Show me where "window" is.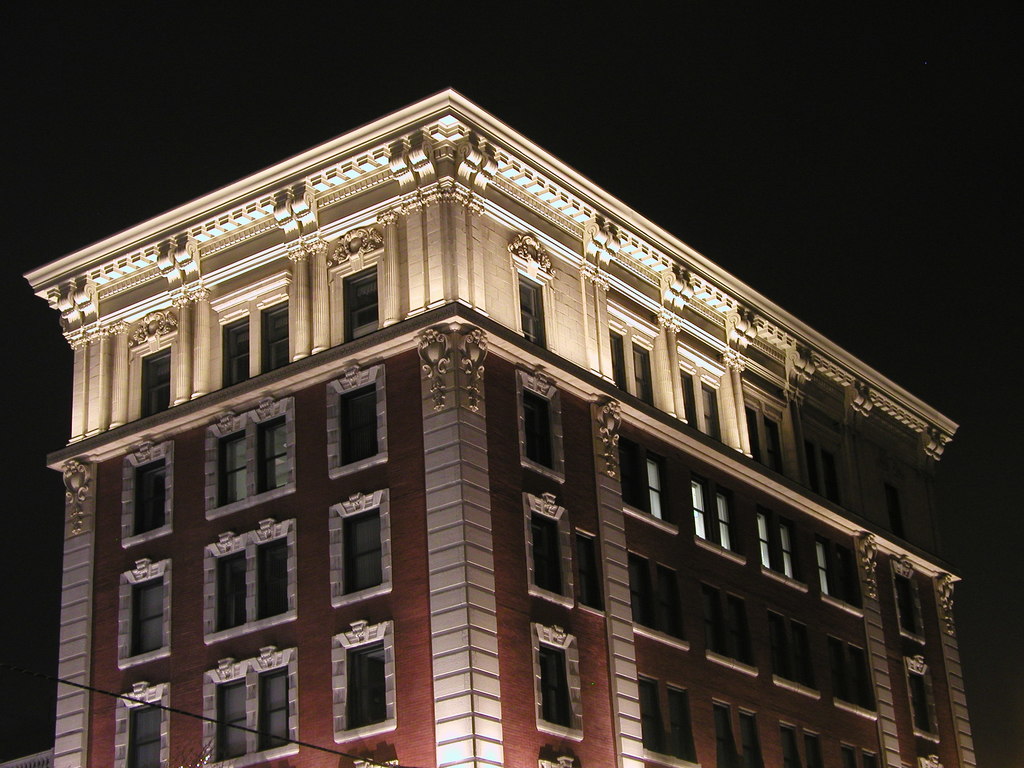
"window" is at 763/605/822/709.
